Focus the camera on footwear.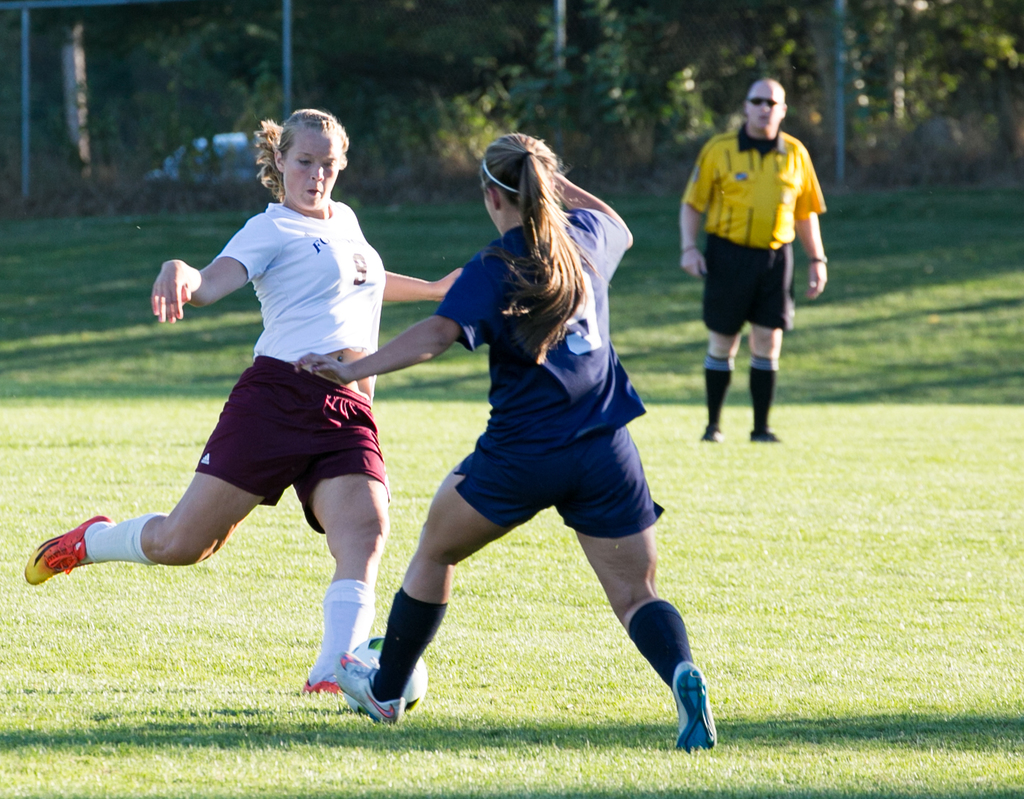
Focus region: 672:659:724:749.
